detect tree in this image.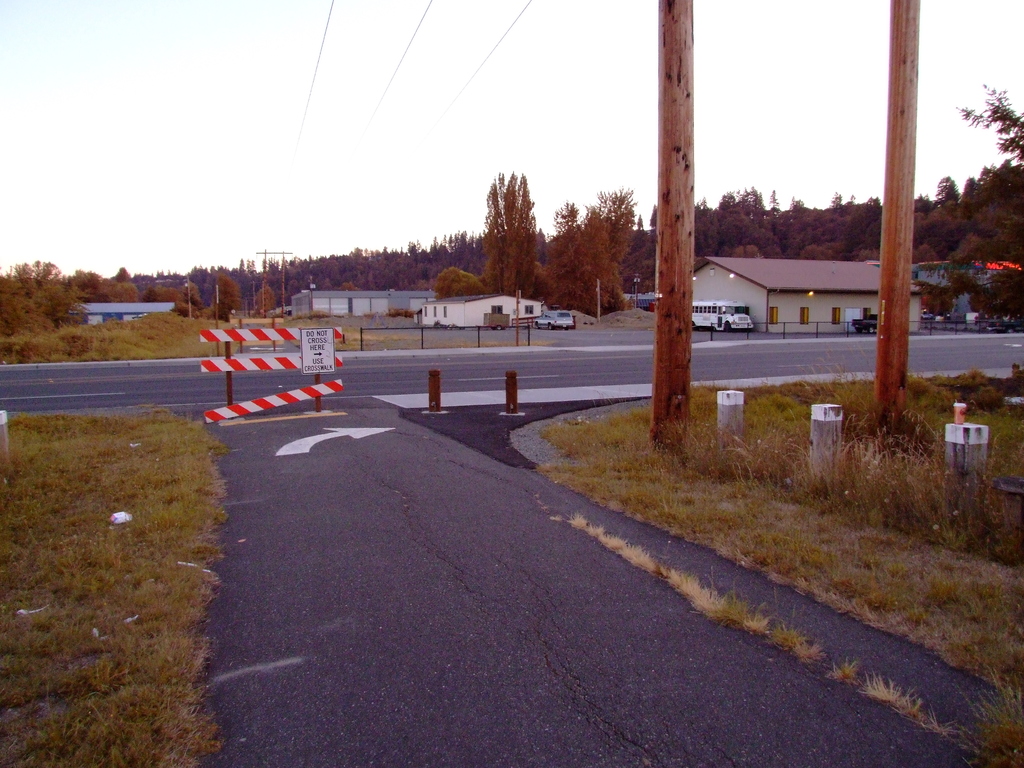
Detection: (left=143, top=284, right=186, bottom=314).
